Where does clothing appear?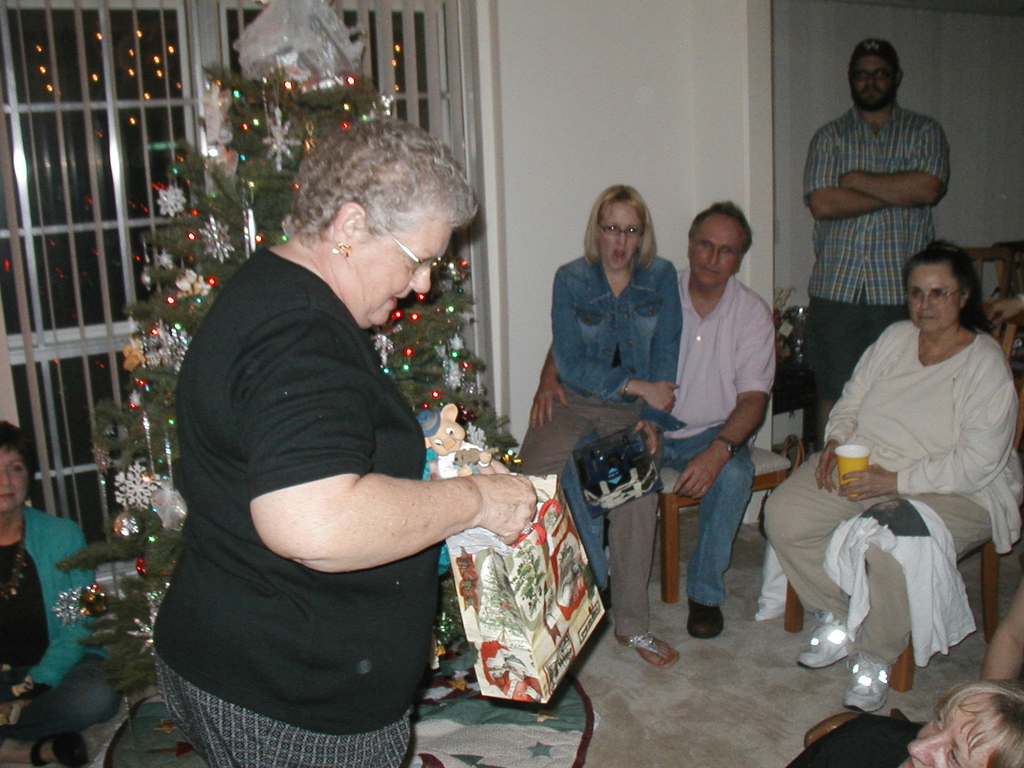
Appears at <box>0,504,123,744</box>.
